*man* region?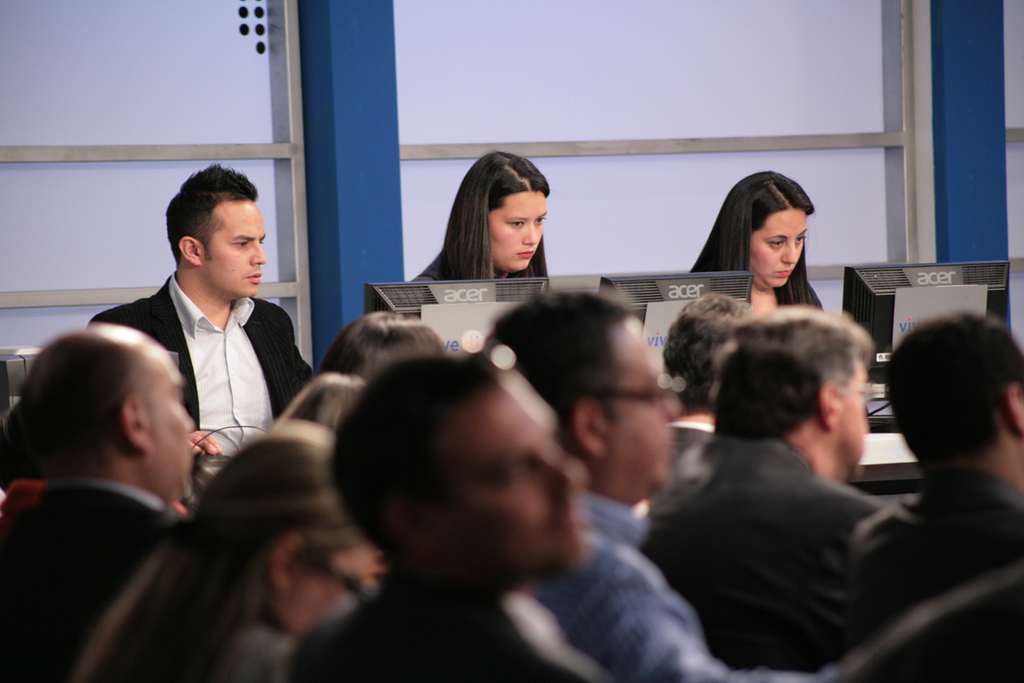
[x1=641, y1=301, x2=917, y2=682]
